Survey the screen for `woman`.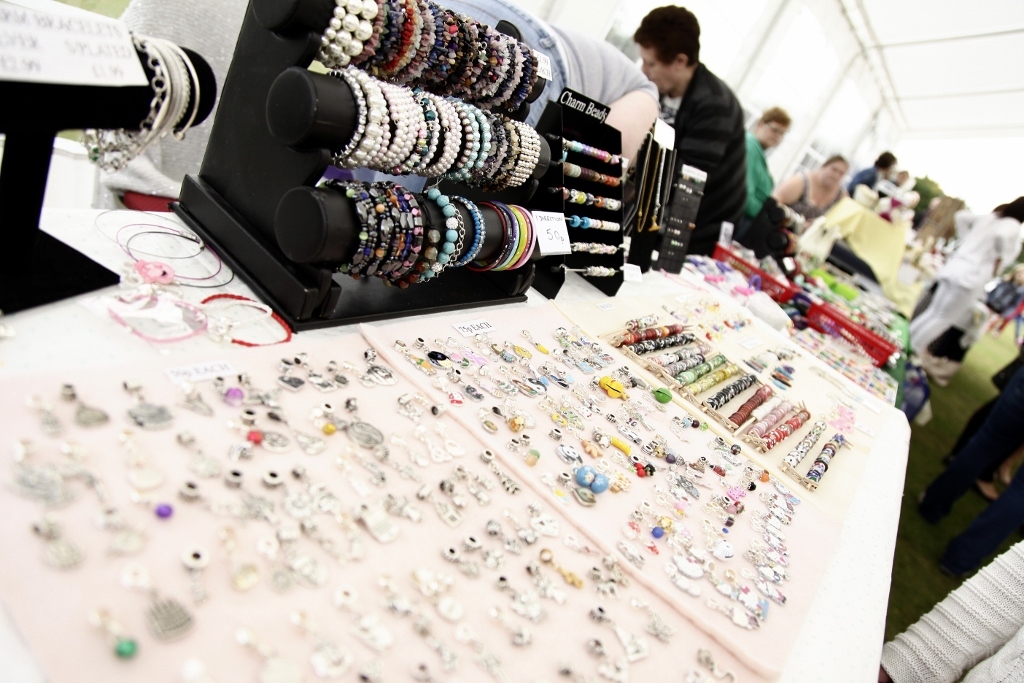
Survey found: bbox(906, 195, 1023, 354).
